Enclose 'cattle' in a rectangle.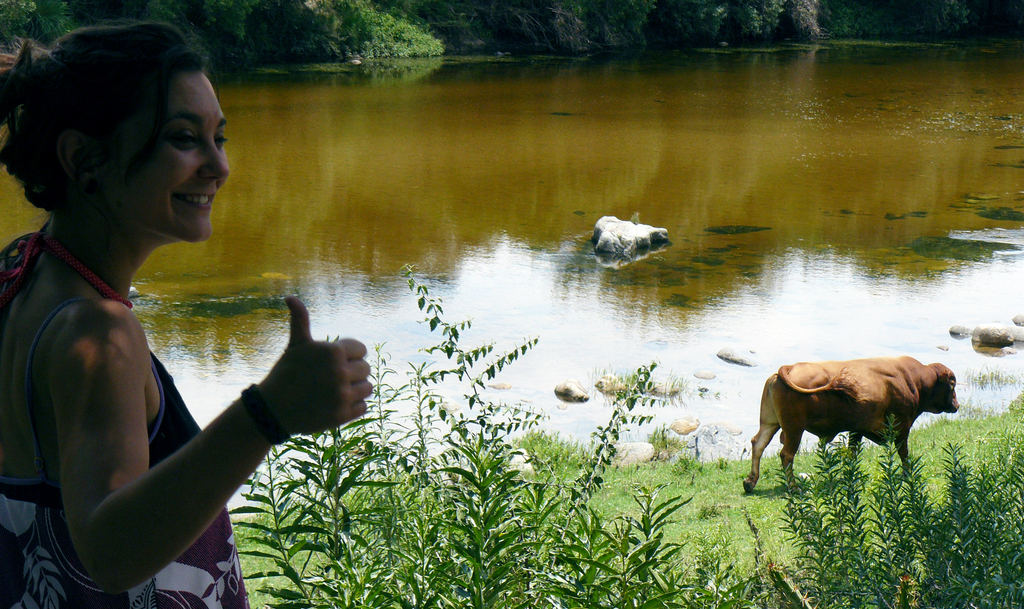
region(744, 363, 953, 494).
